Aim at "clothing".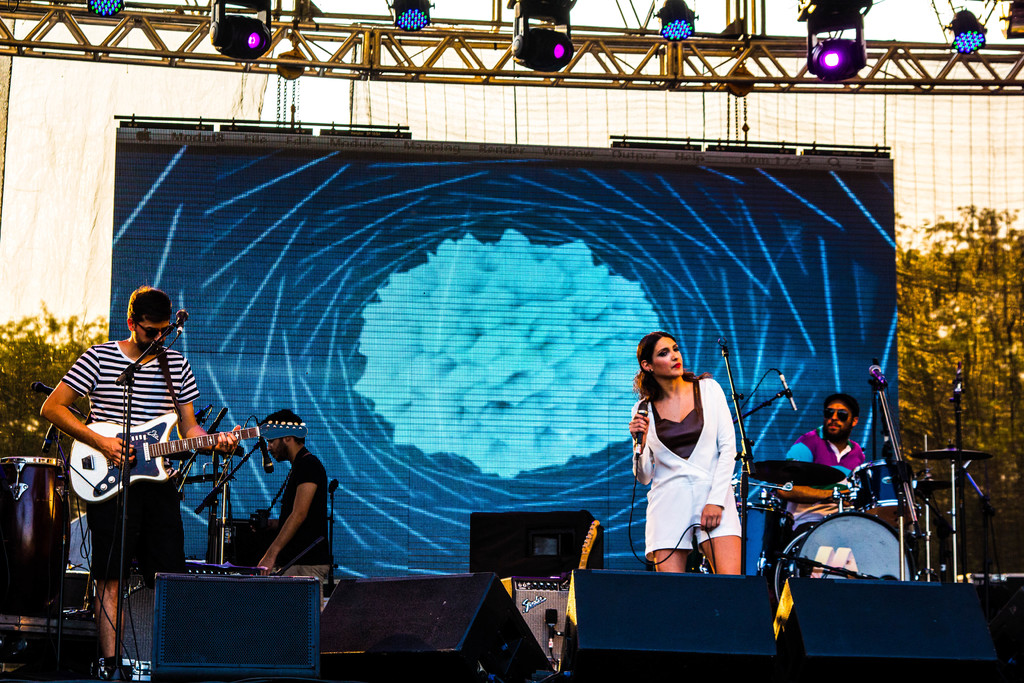
Aimed at detection(61, 343, 198, 586).
